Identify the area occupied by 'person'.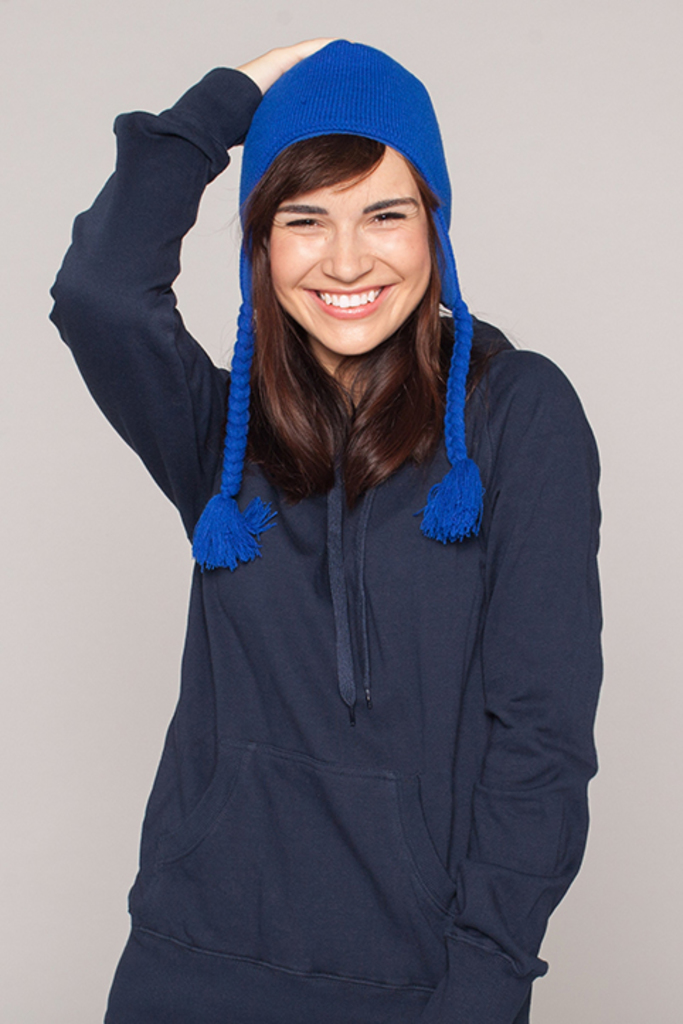
Area: [left=55, top=31, right=598, bottom=1023].
